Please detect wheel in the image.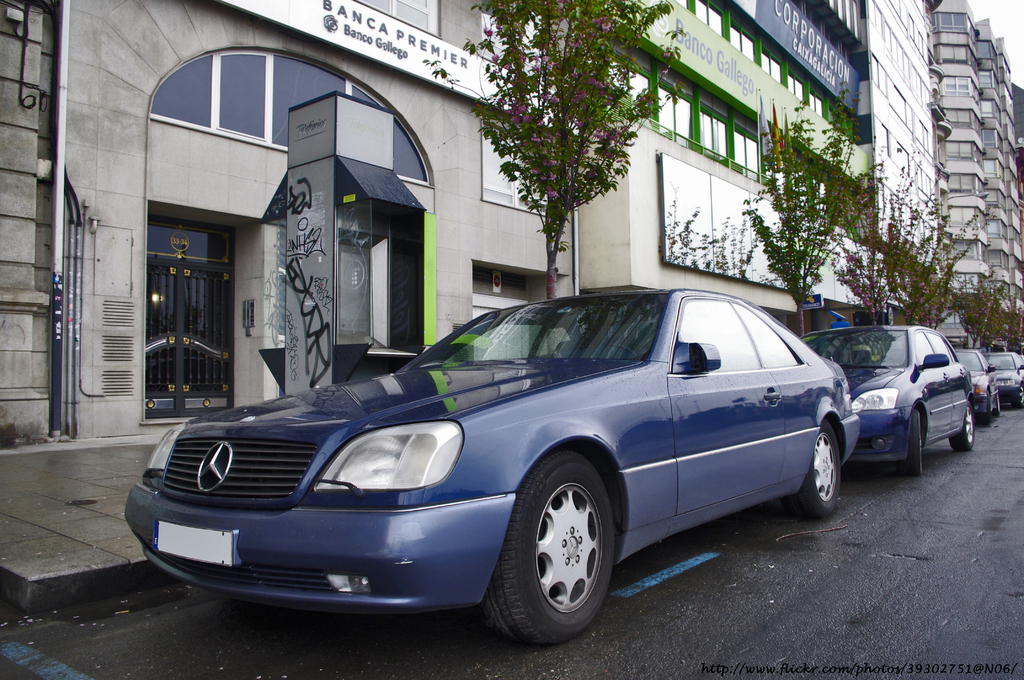
x1=997 y1=396 x2=1000 y2=418.
